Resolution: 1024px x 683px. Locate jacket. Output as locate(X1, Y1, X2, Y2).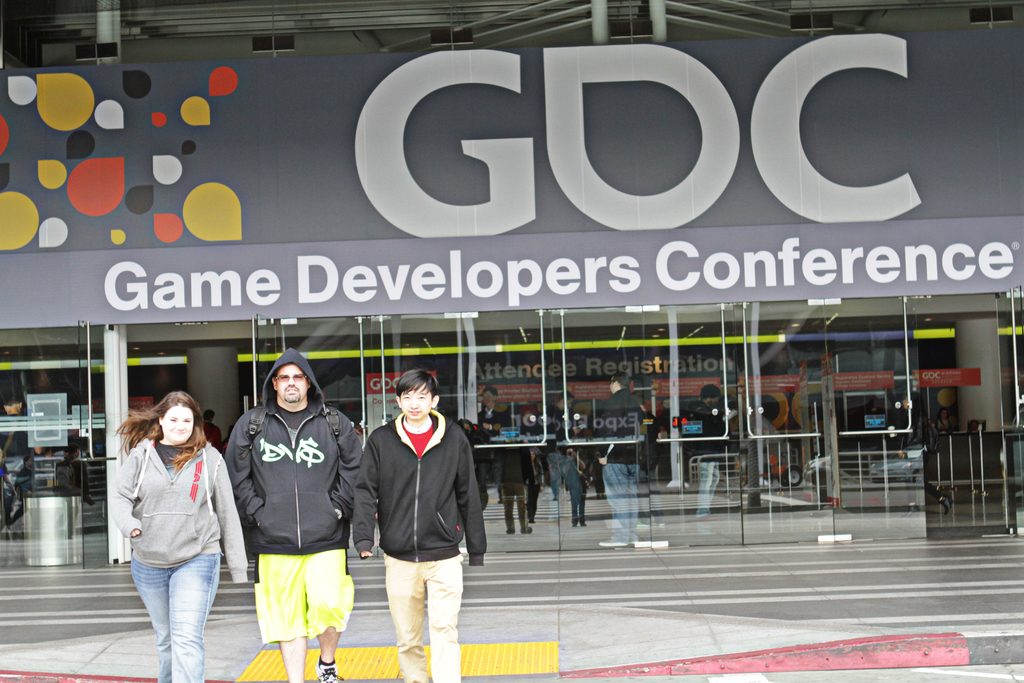
locate(109, 433, 253, 584).
